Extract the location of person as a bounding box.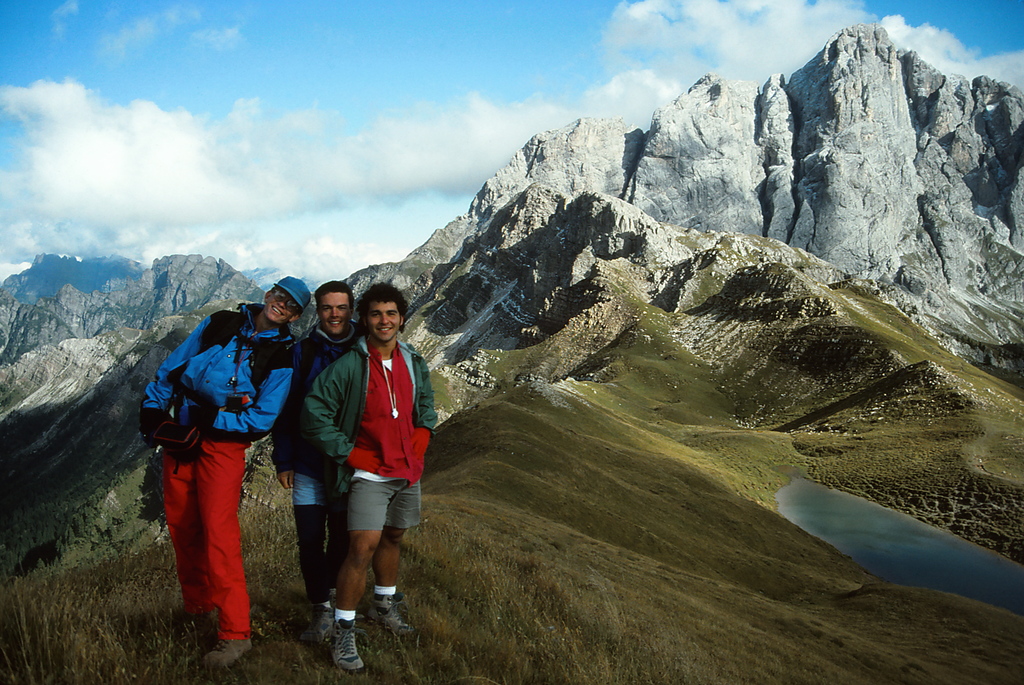
[305, 286, 443, 679].
